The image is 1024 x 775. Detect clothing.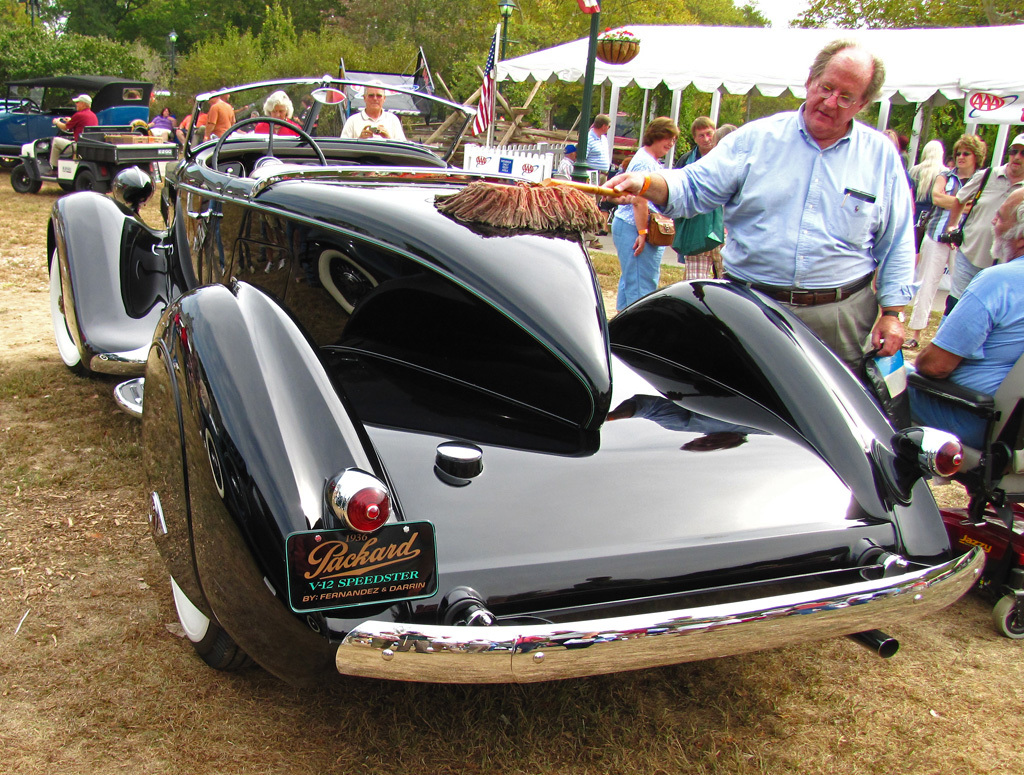
Detection: bbox(255, 117, 301, 137).
